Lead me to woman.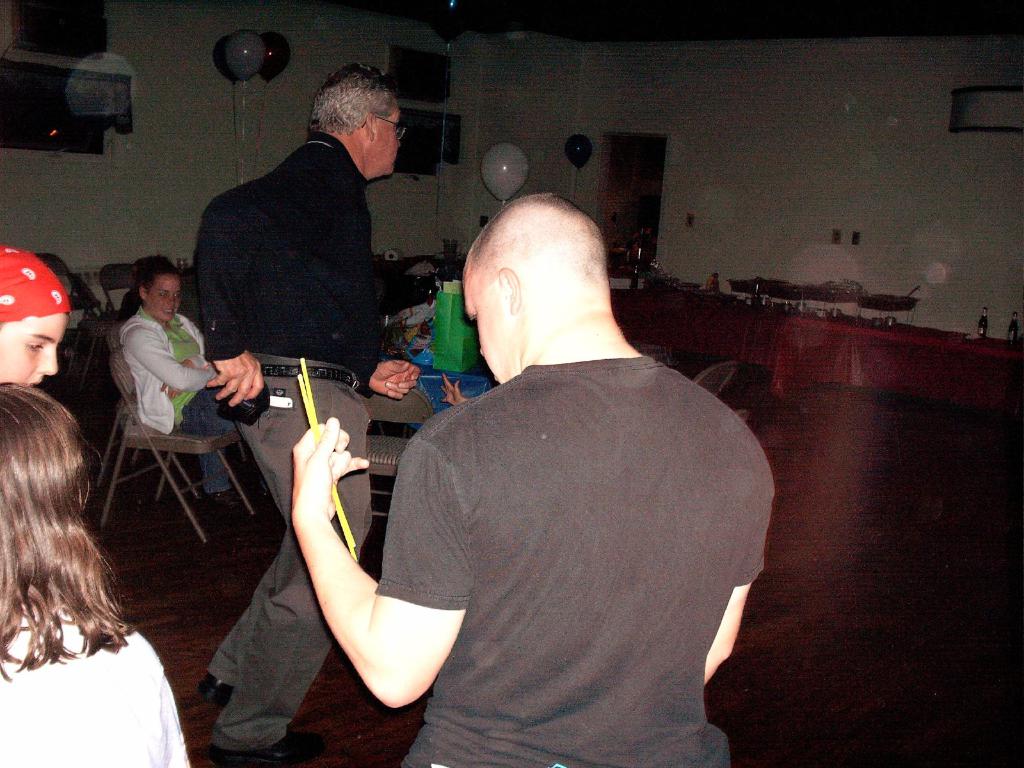
Lead to 0 321 181 744.
